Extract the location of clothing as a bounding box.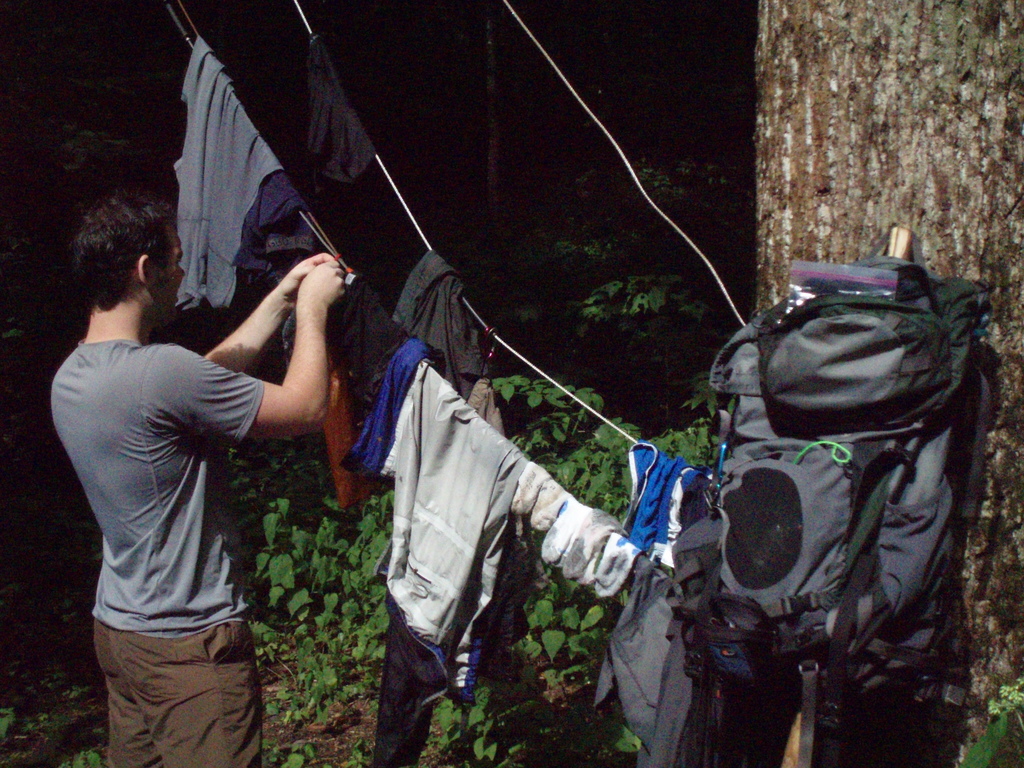
detection(51, 222, 276, 752).
